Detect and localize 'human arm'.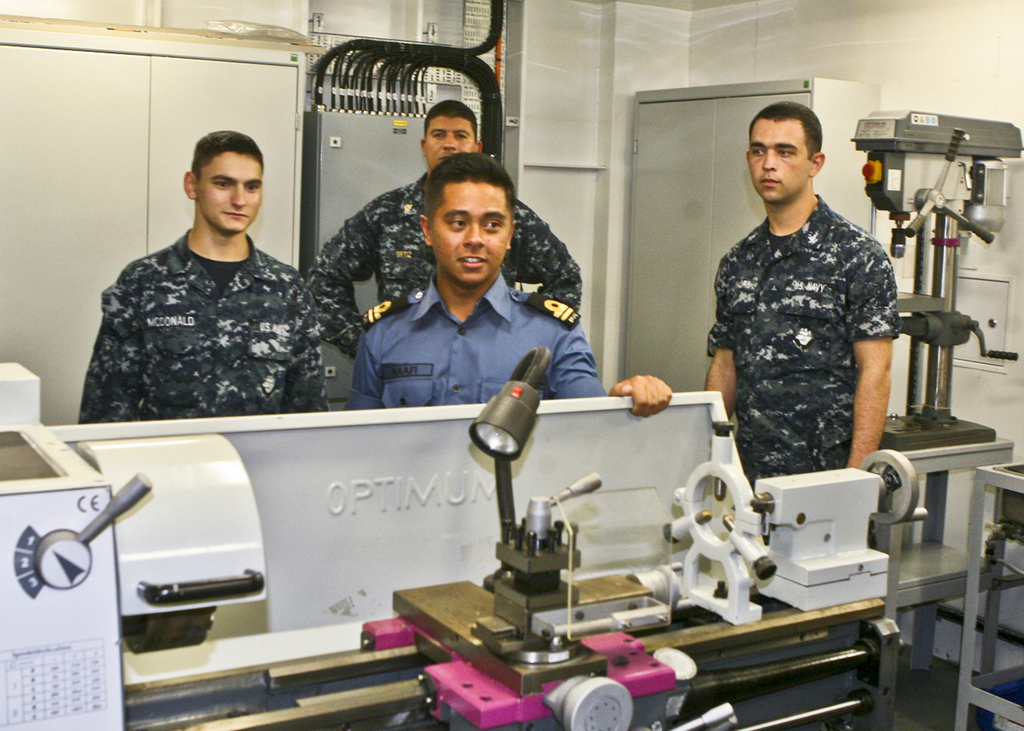
Localized at [left=284, top=278, right=332, bottom=412].
